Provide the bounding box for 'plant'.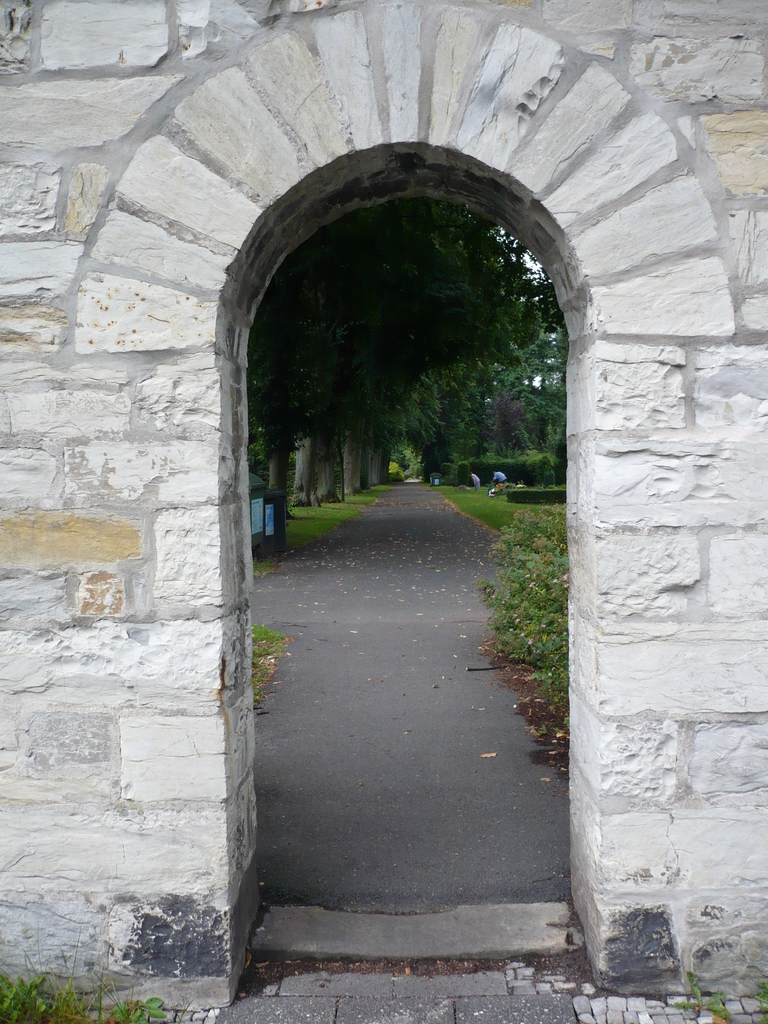
crop(484, 503, 595, 732).
